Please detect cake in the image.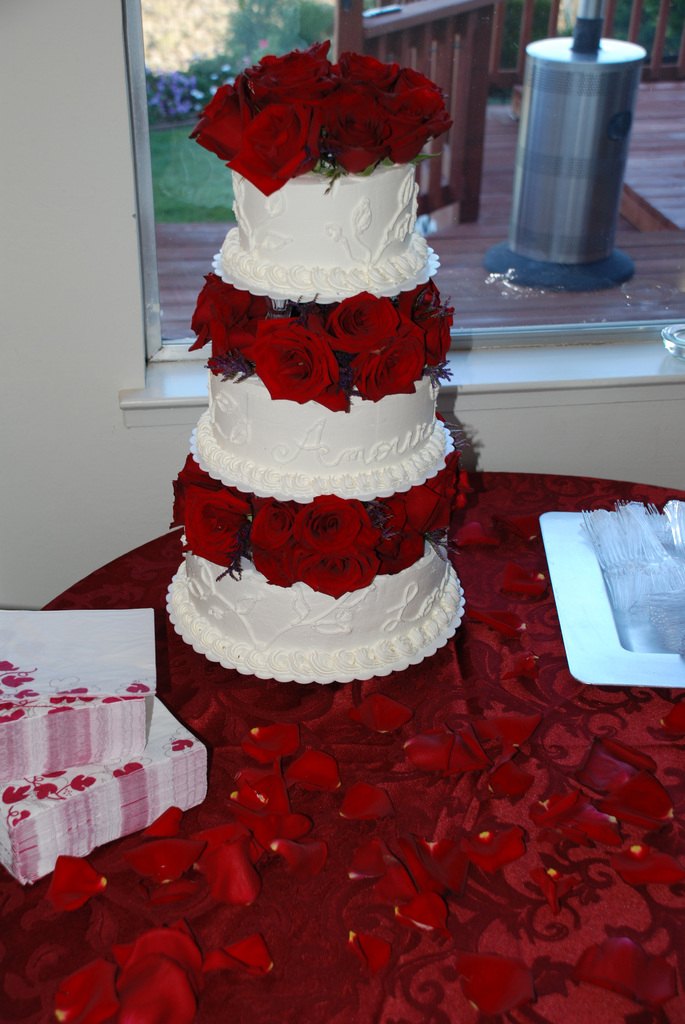
[left=165, top=39, right=478, bottom=679].
